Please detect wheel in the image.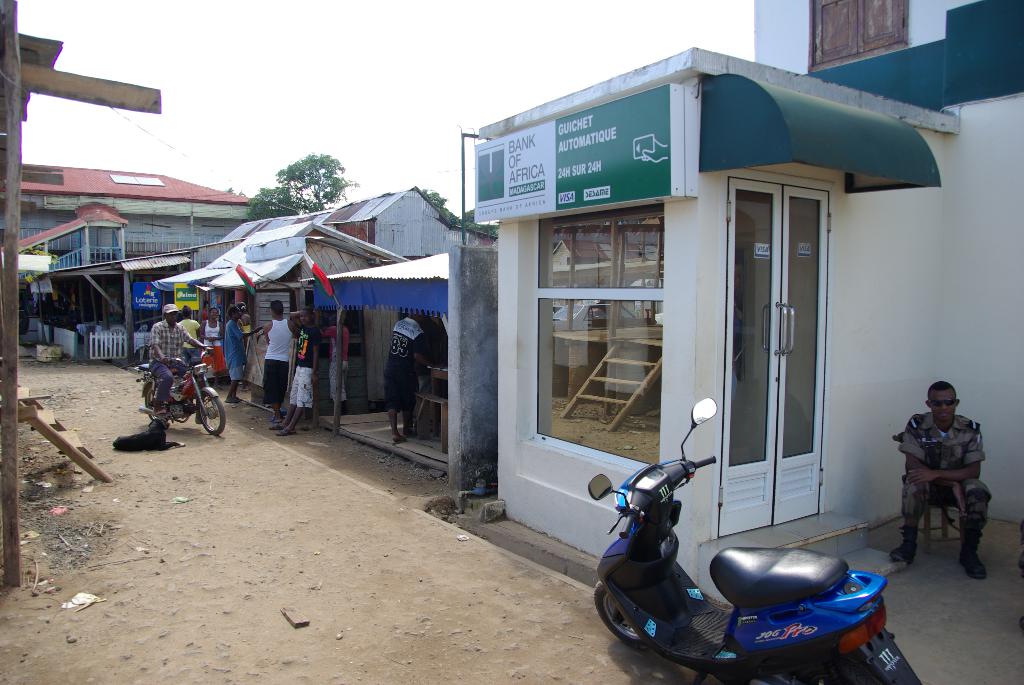
190/384/231/436.
